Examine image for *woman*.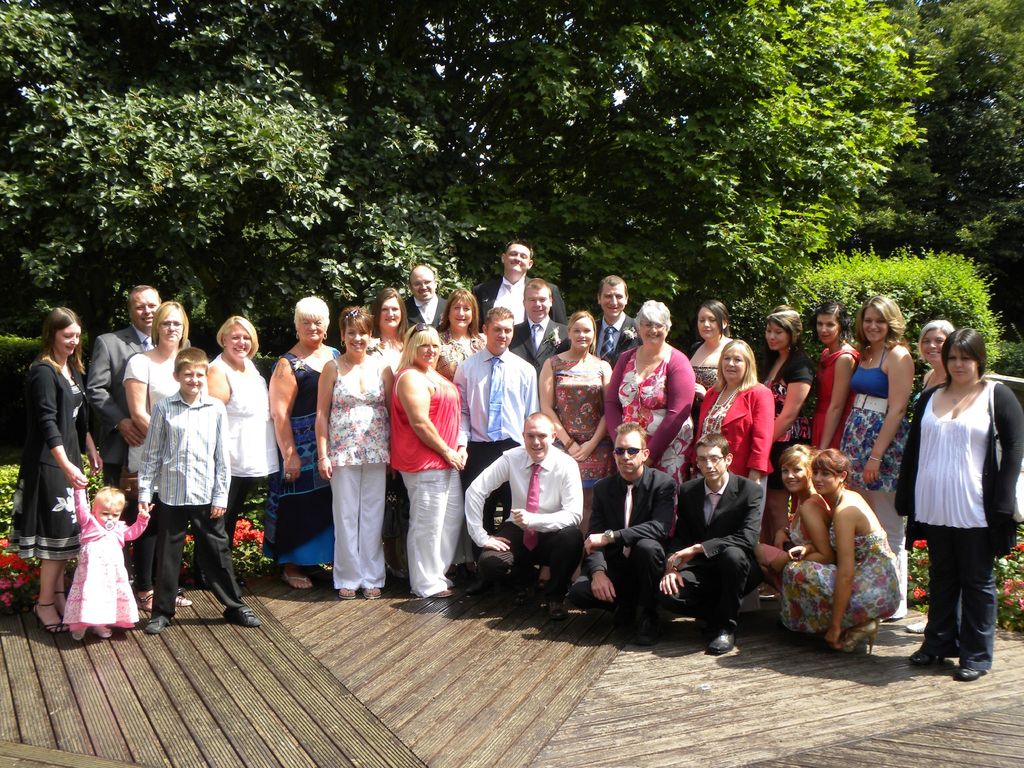
Examination result: [749, 443, 826, 598].
